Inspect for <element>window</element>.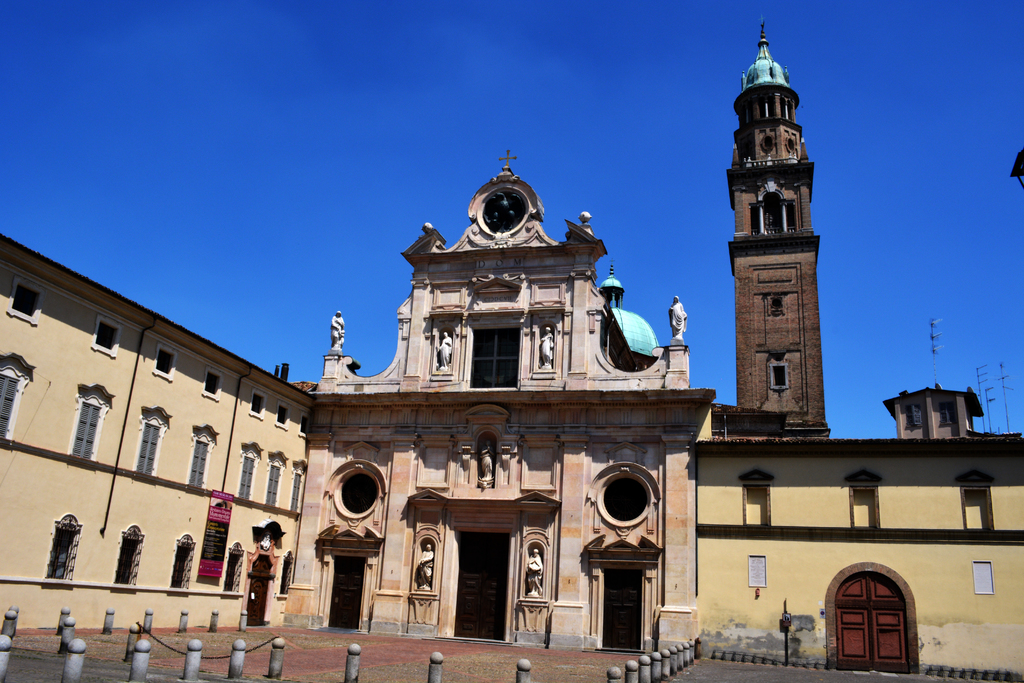
Inspection: bbox=[851, 488, 877, 530].
